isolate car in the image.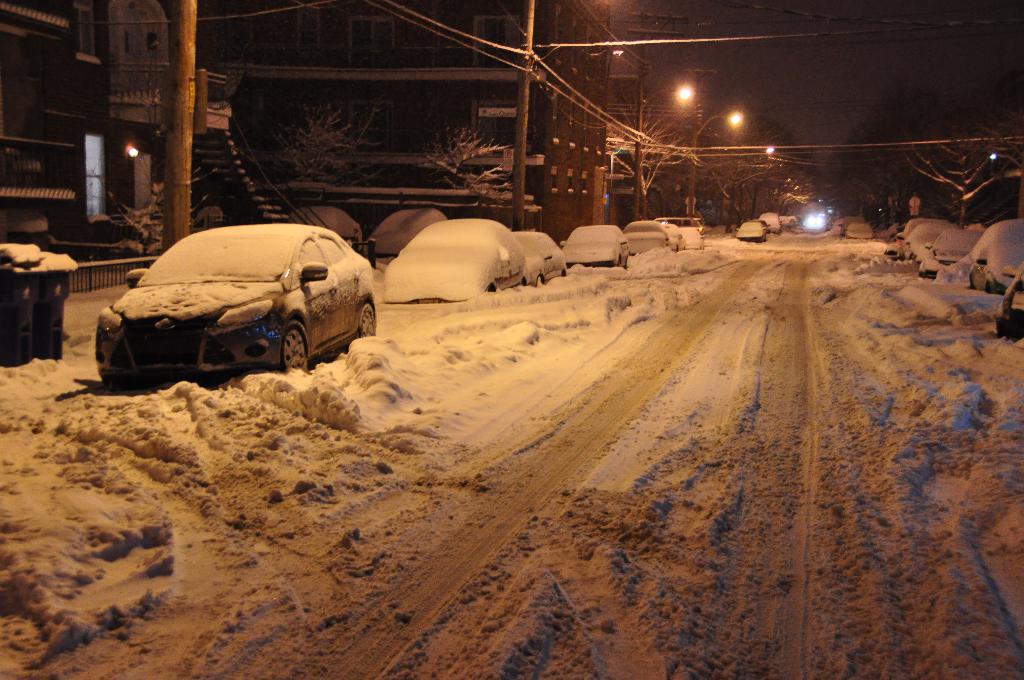
Isolated region: rect(560, 225, 628, 267).
